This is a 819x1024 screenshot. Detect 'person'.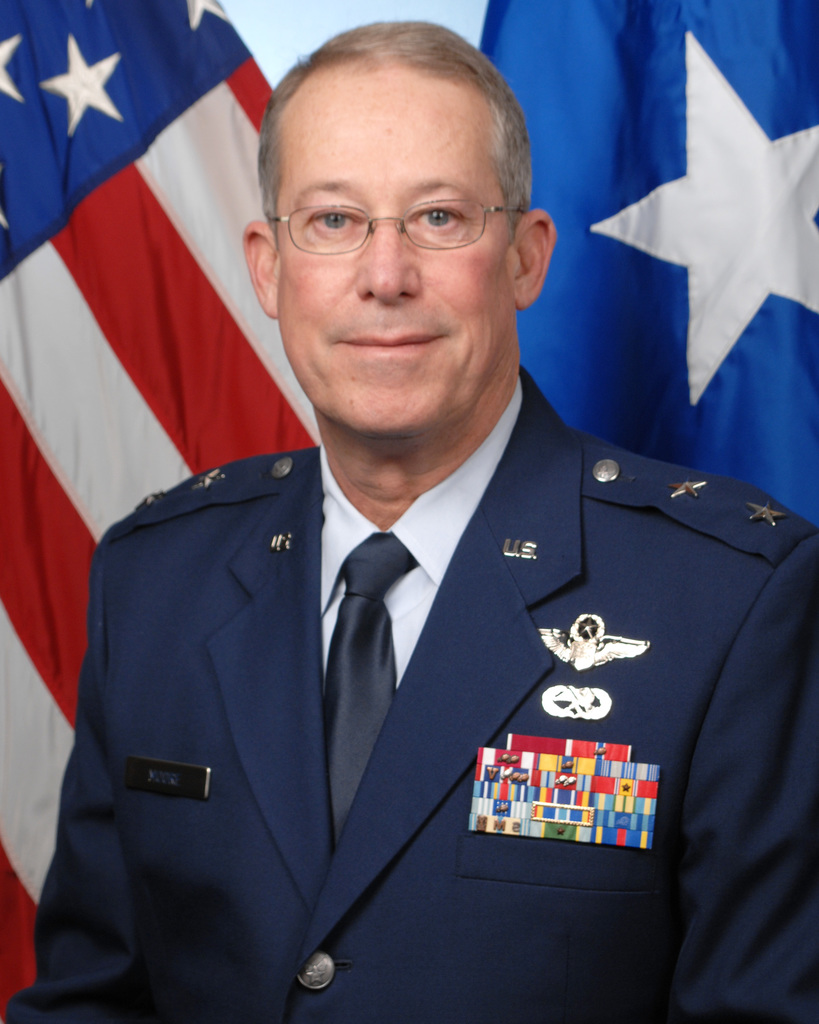
(left=4, top=6, right=818, bottom=1023).
